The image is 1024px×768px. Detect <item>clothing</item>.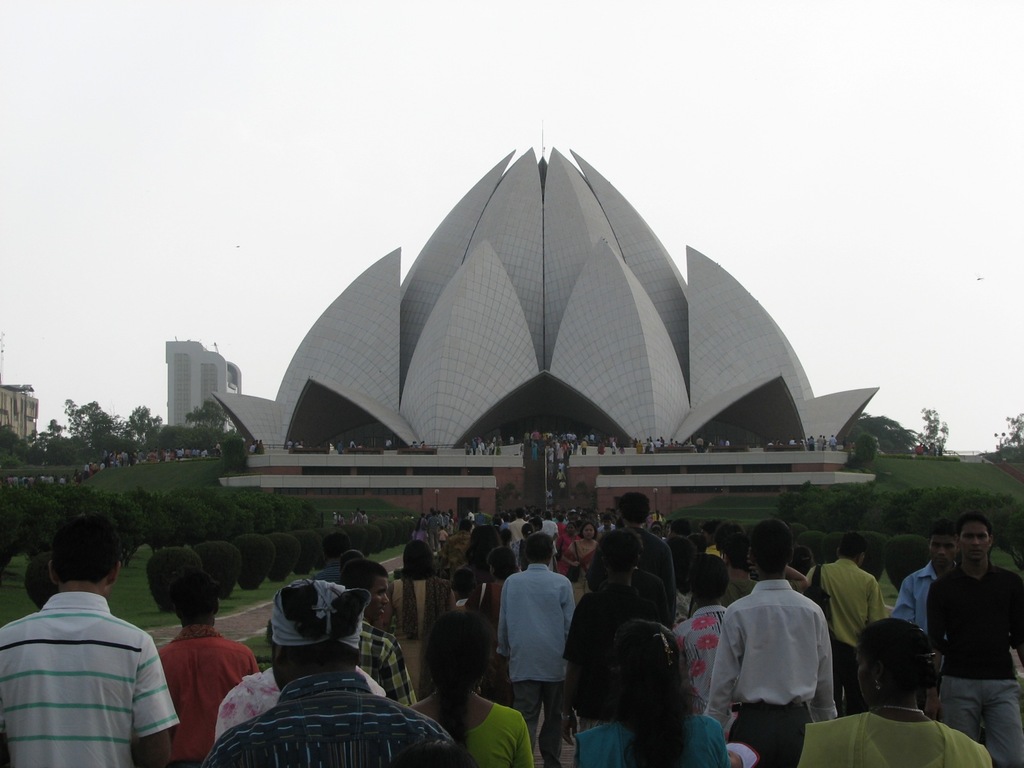
Detection: select_region(801, 552, 888, 709).
